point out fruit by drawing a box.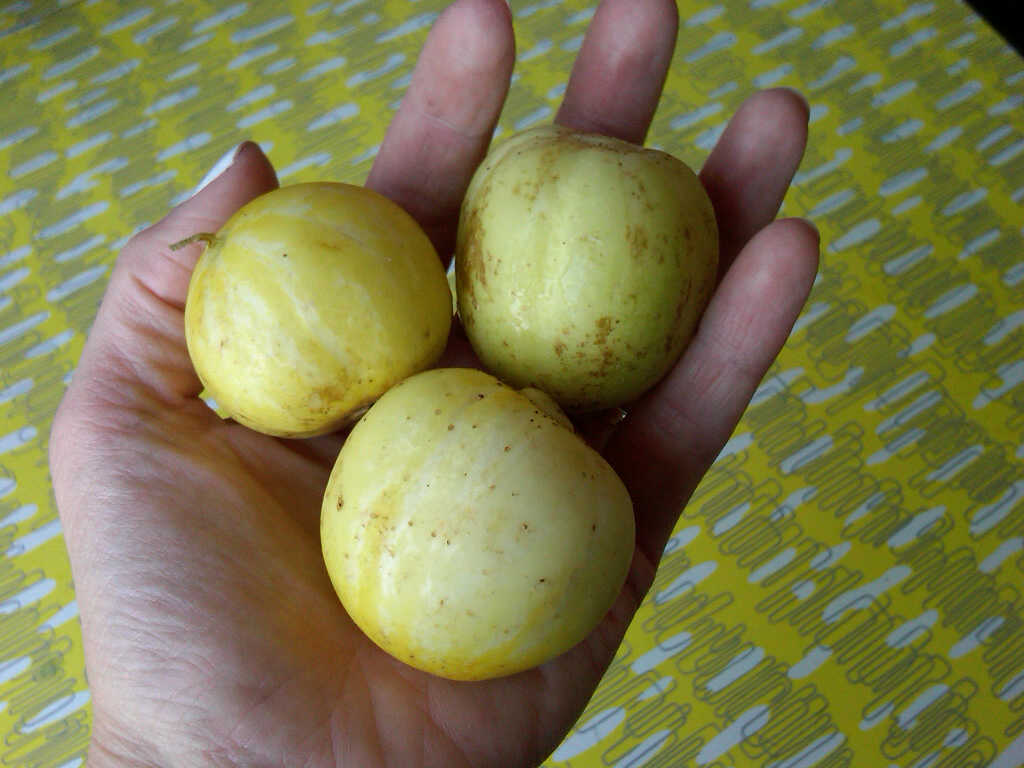
<box>186,183,458,443</box>.
